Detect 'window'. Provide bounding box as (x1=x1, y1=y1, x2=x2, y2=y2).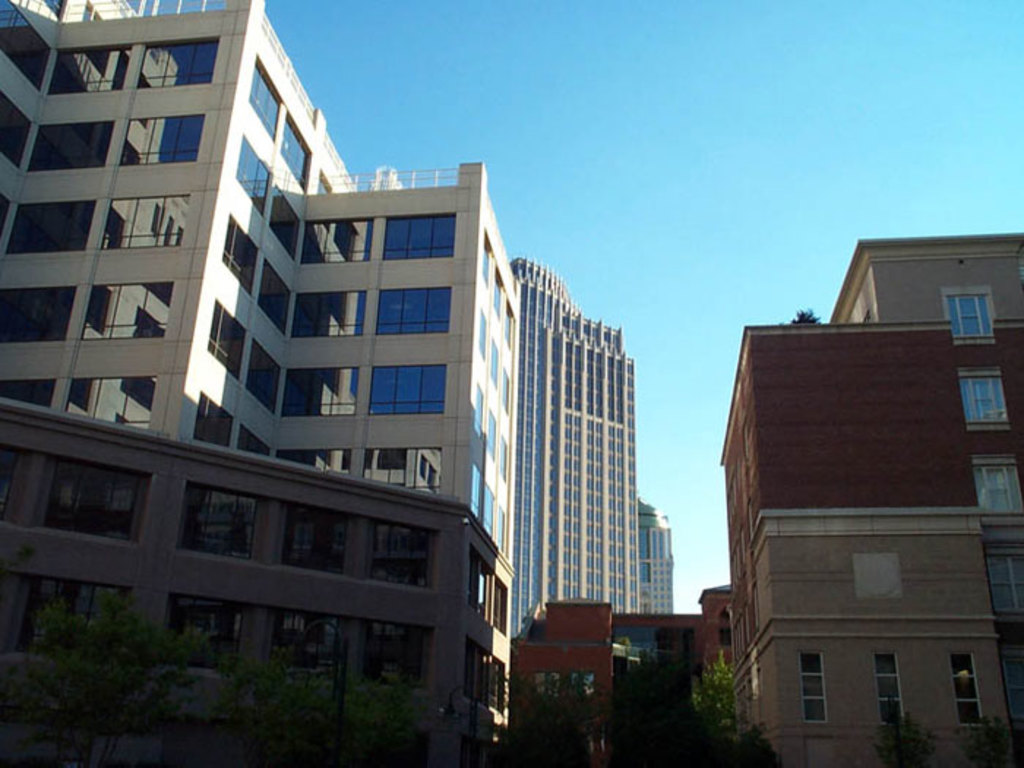
(x1=266, y1=601, x2=338, y2=674).
